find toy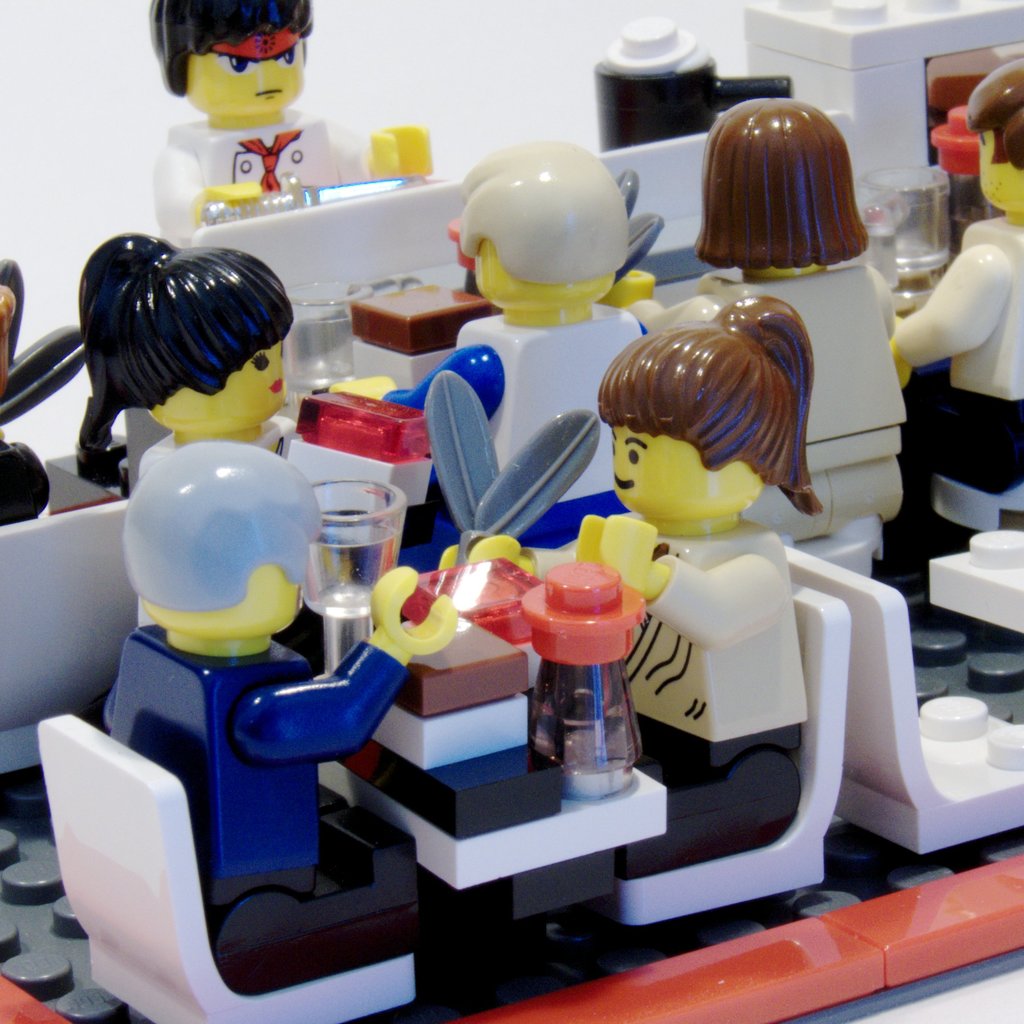
<box>323,745,675,888</box>
